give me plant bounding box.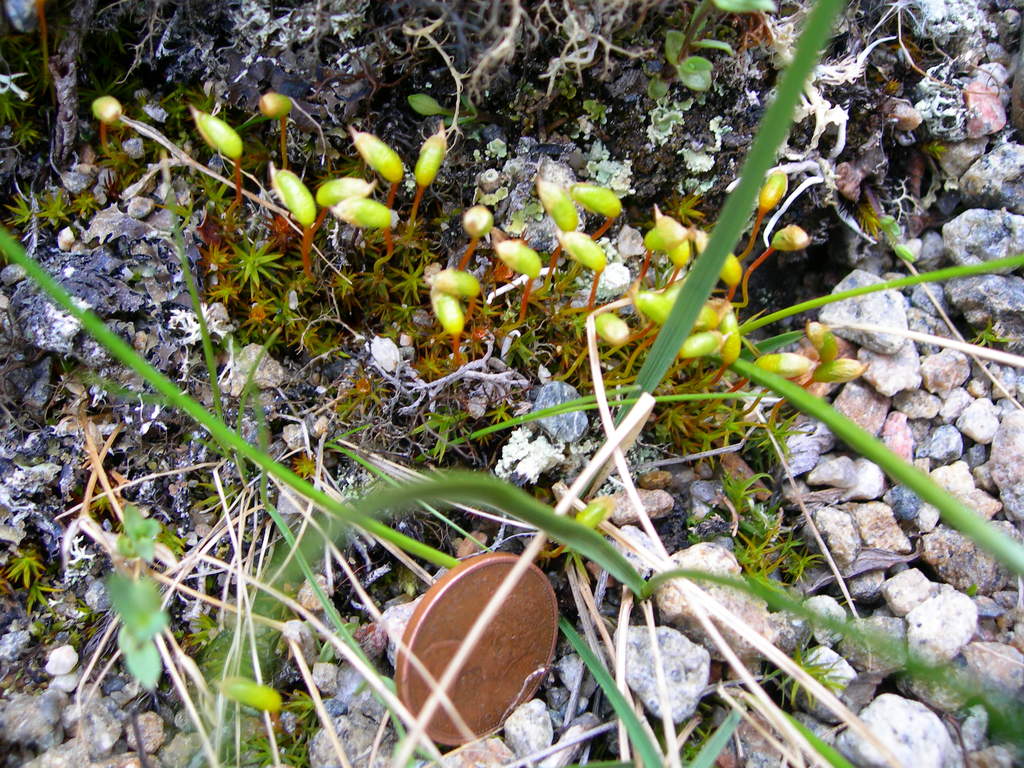
(1, 44, 48, 187).
